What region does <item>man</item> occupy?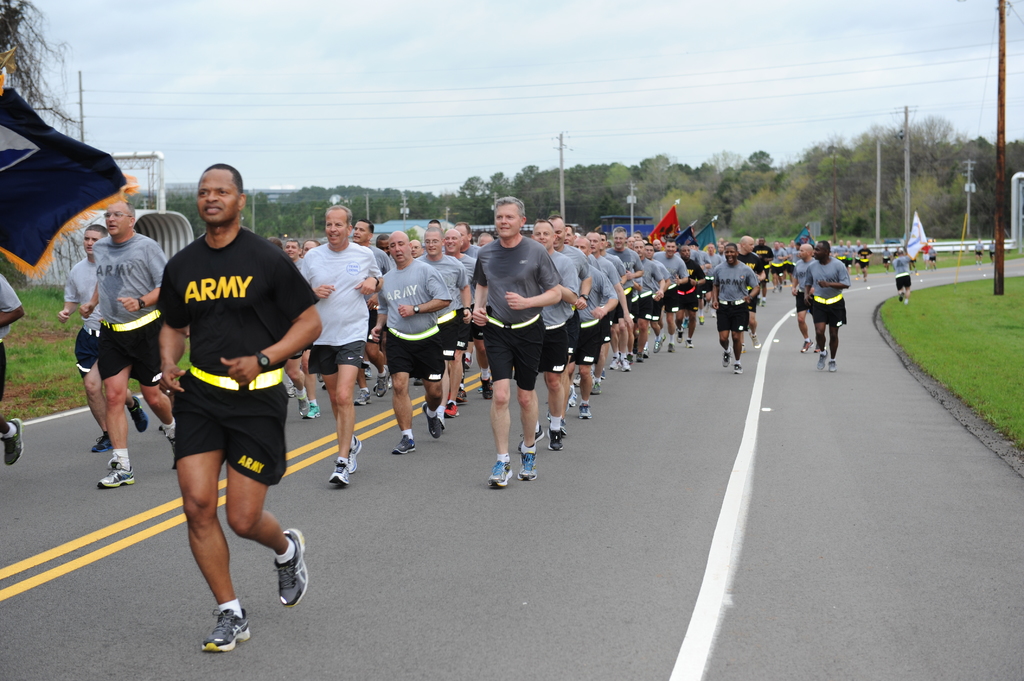
(264, 237, 282, 252).
